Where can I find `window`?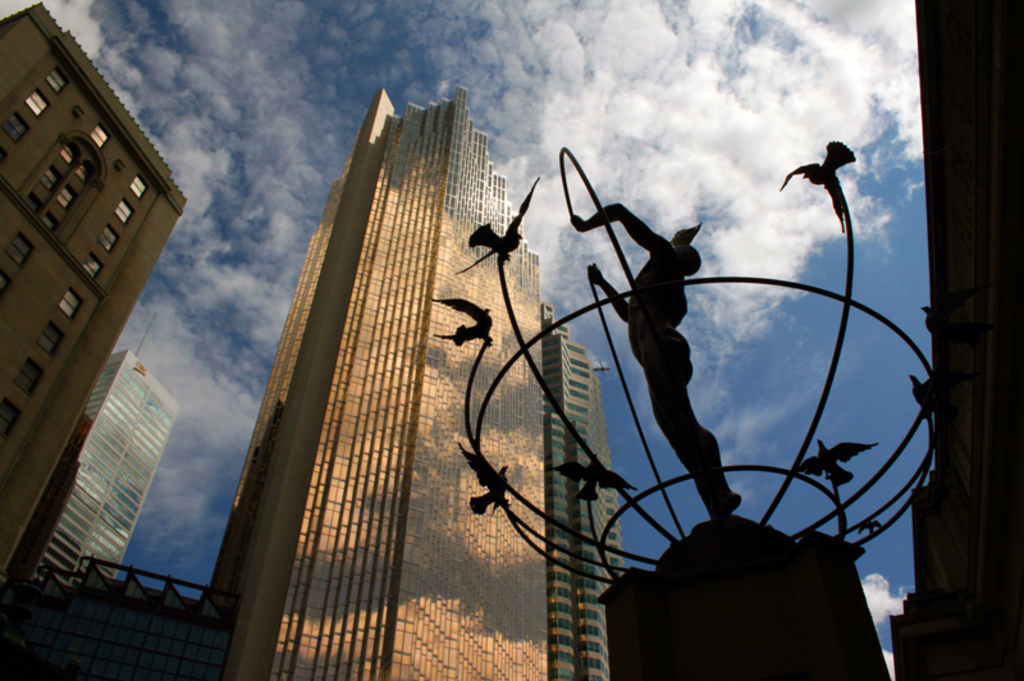
You can find it at 79, 173, 152, 276.
